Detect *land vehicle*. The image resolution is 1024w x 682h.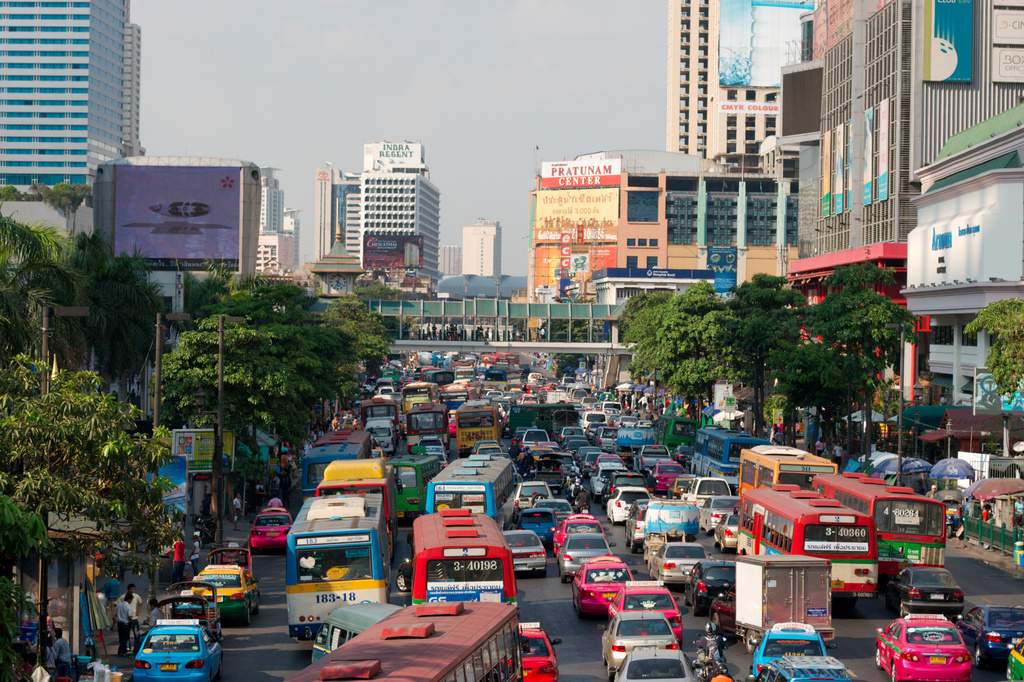
[602,473,643,499].
